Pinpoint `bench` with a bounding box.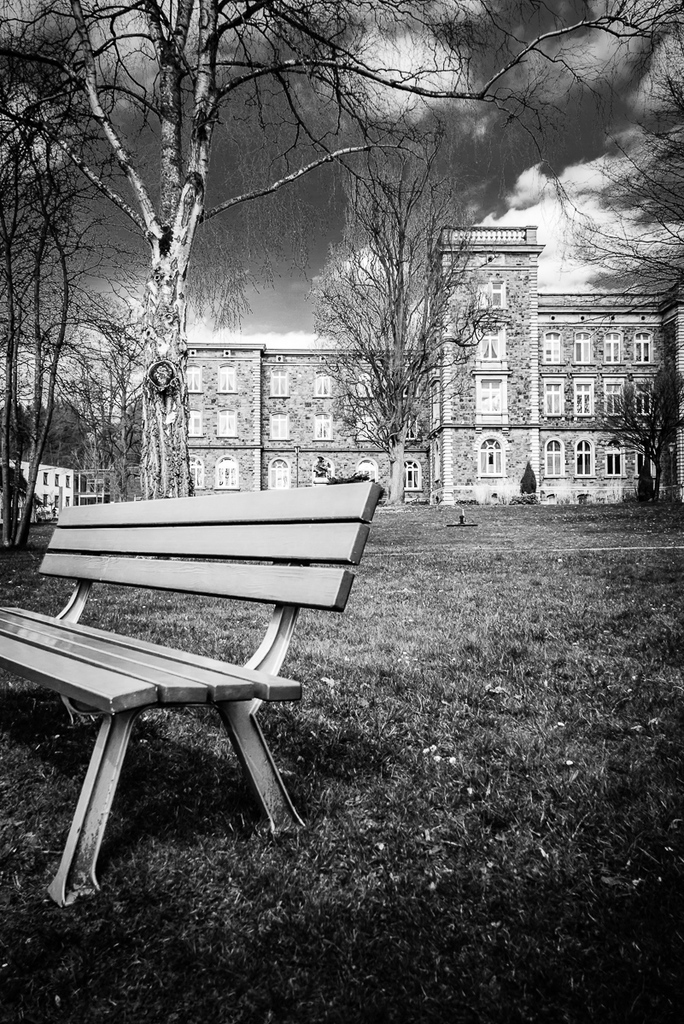
{"x1": 7, "y1": 457, "x2": 370, "y2": 896}.
